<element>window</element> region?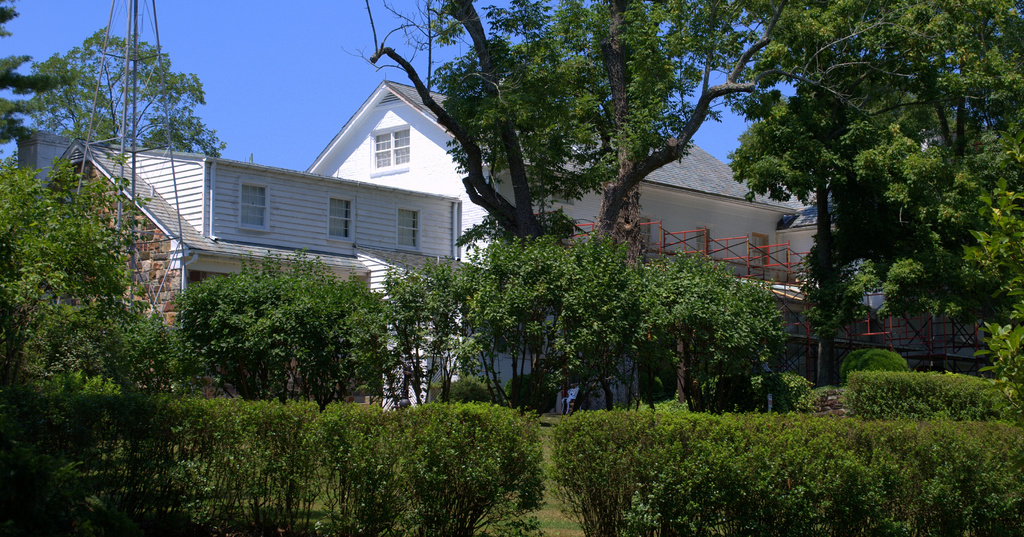
crop(236, 177, 270, 232)
